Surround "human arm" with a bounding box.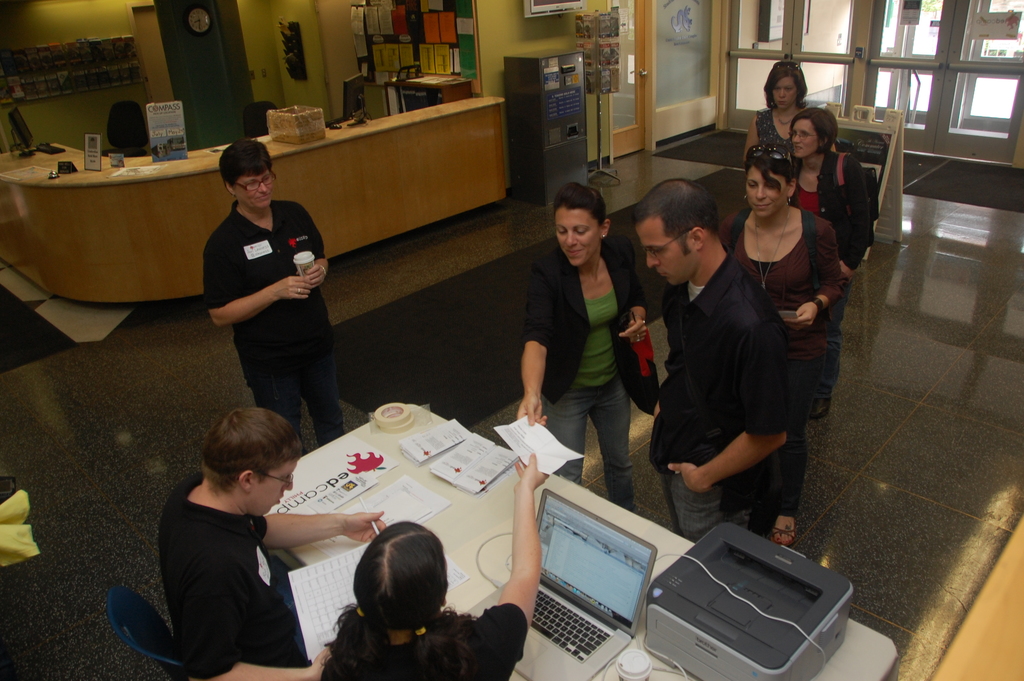
box=[209, 233, 317, 335].
